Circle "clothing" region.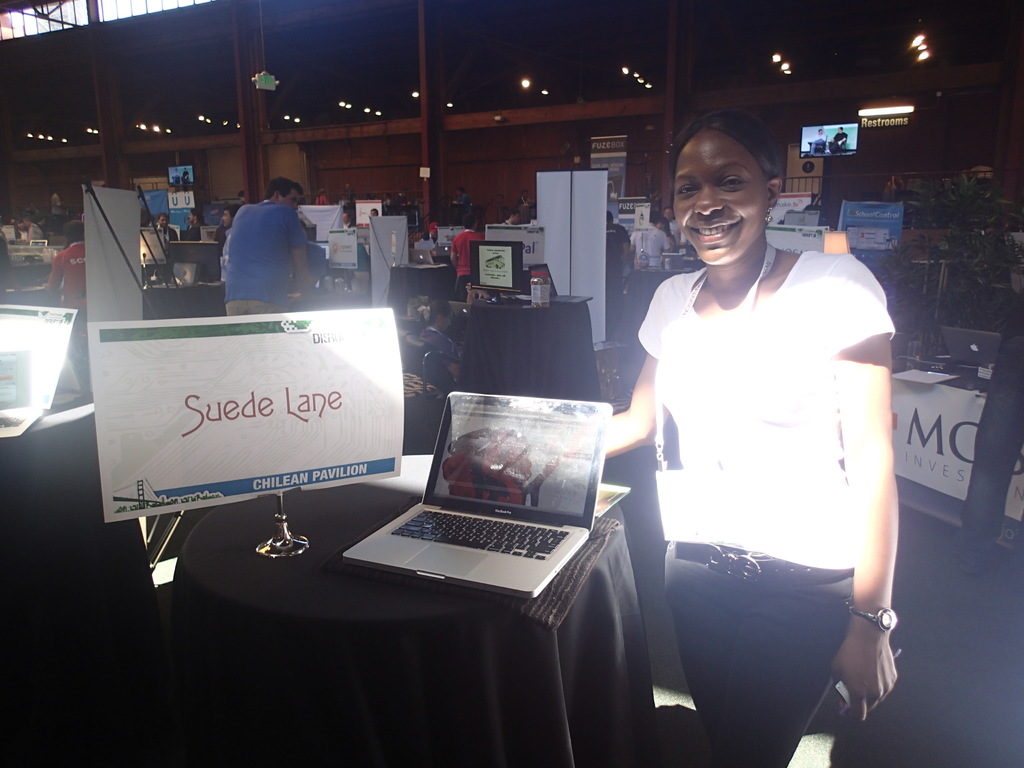
Region: <bbox>634, 213, 913, 747</bbox>.
